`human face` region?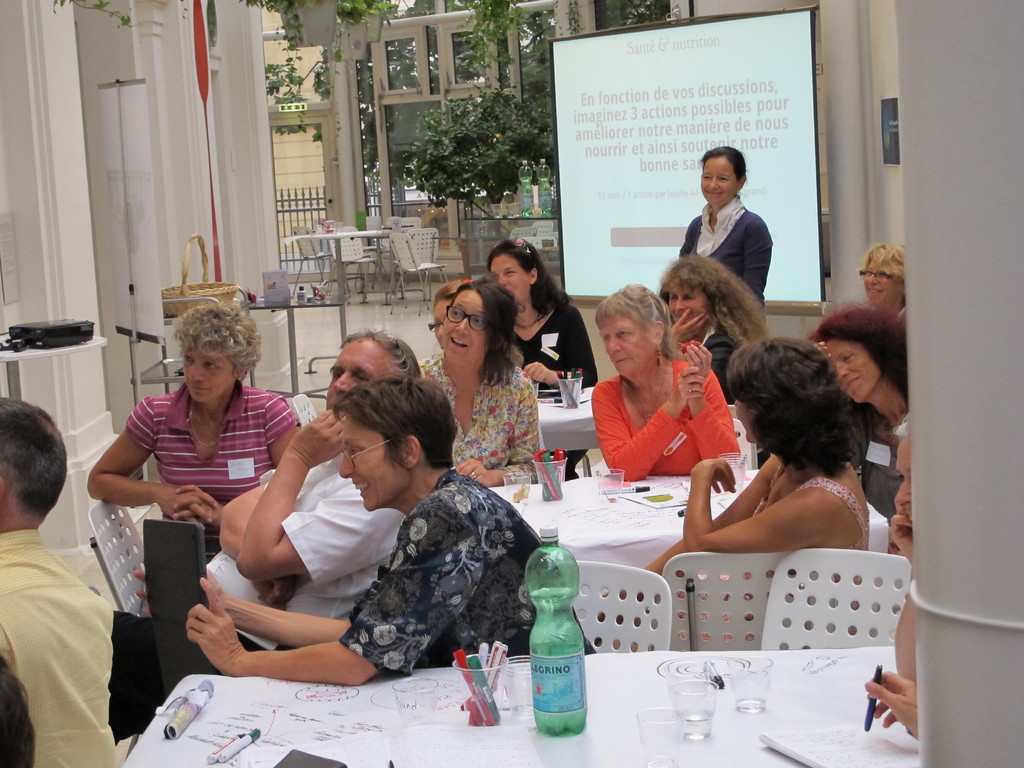
box(699, 153, 735, 204)
